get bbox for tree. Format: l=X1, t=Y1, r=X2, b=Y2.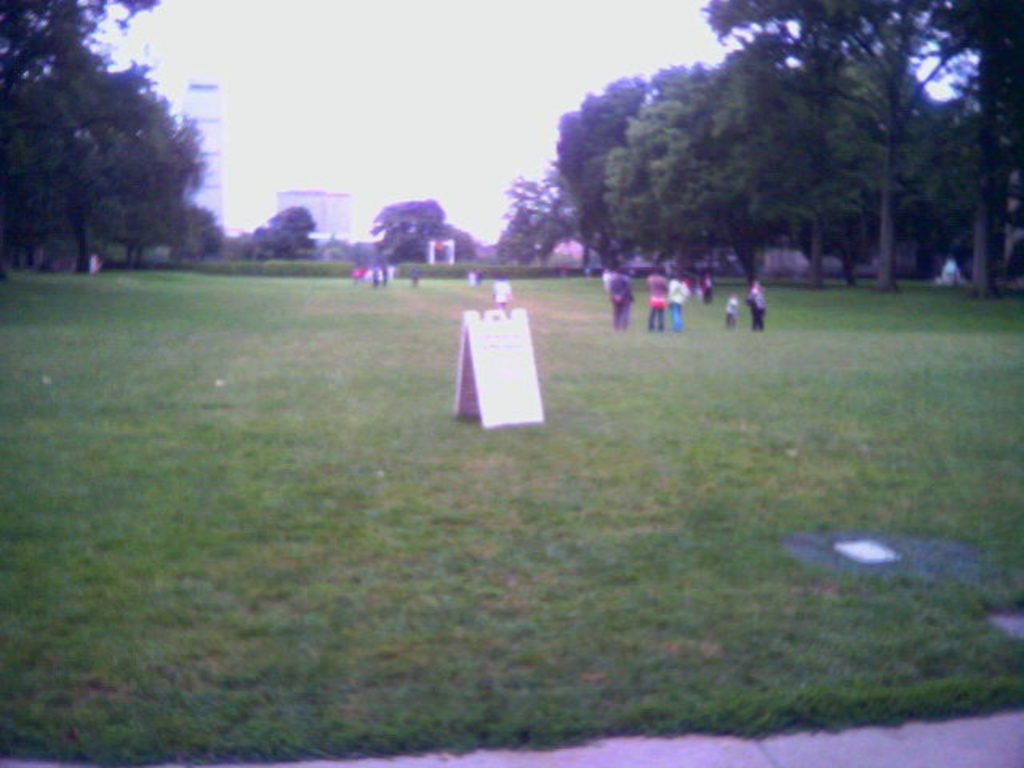
l=544, t=37, r=1002, b=291.
